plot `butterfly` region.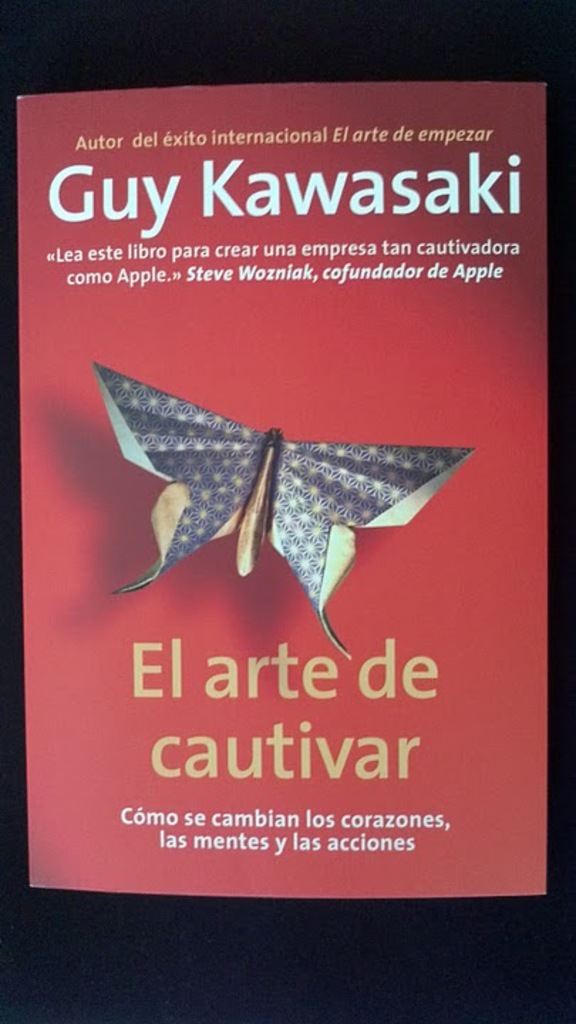
Plotted at select_region(110, 323, 444, 668).
